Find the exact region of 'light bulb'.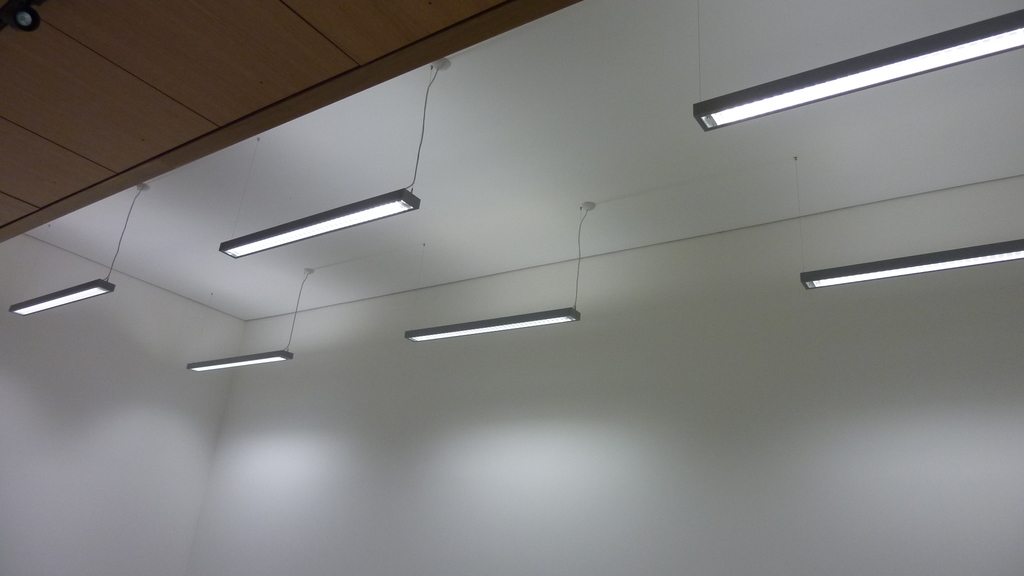
Exact region: left=806, top=250, right=1023, bottom=291.
